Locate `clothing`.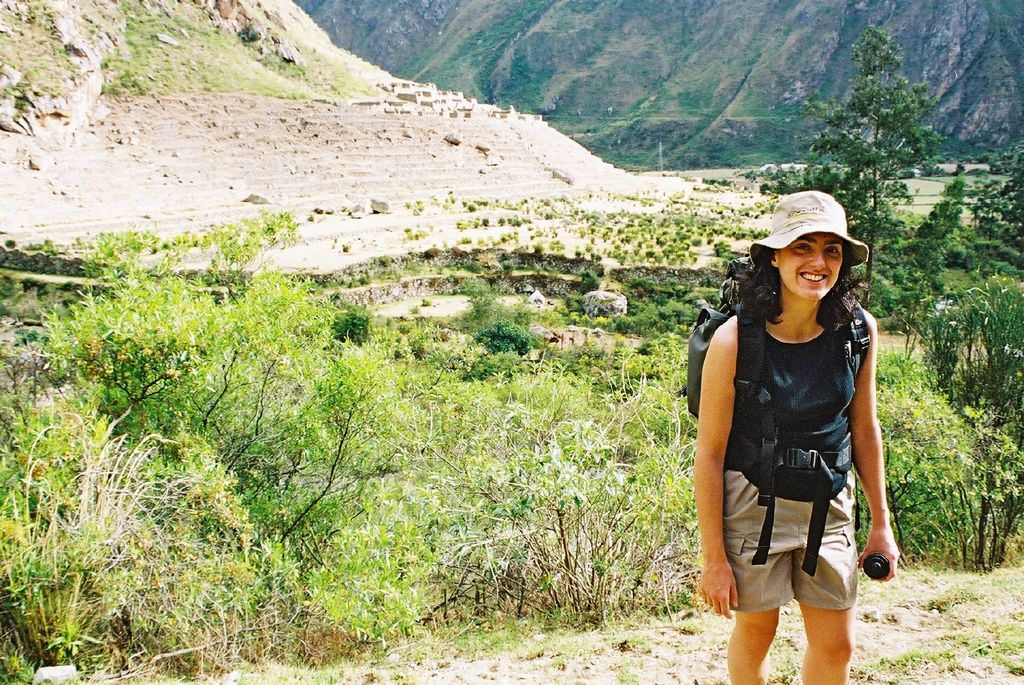
Bounding box: bbox=(710, 258, 878, 604).
